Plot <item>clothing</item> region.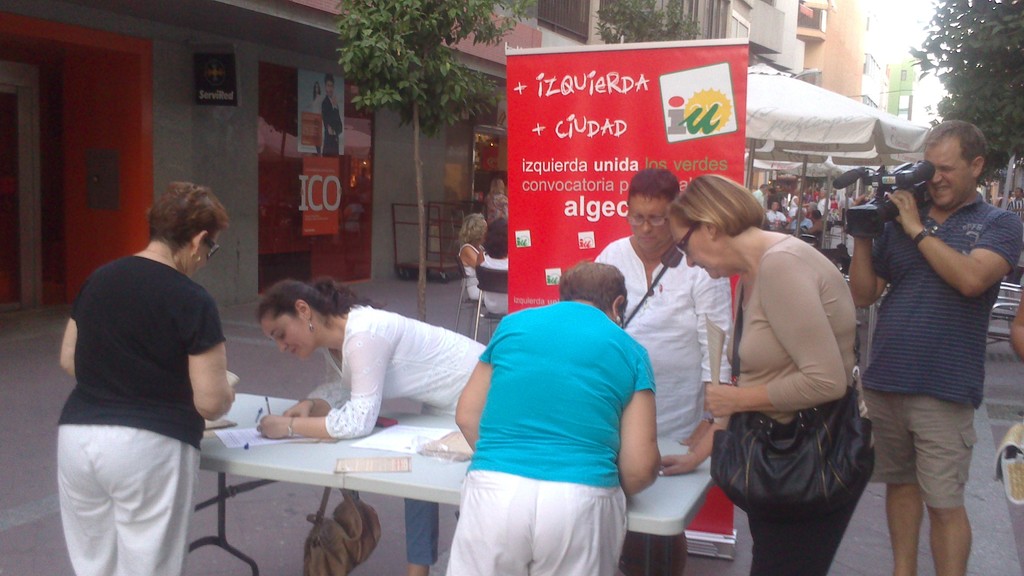
Plotted at 60:254:228:575.
